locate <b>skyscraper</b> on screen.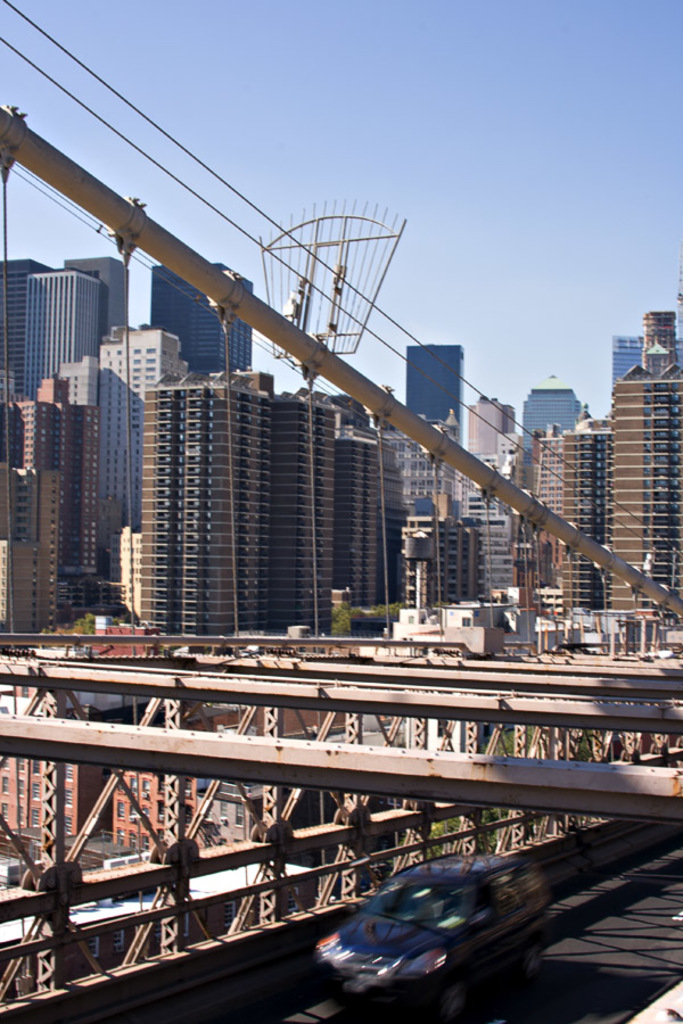
On screen at l=409, t=495, r=471, b=600.
